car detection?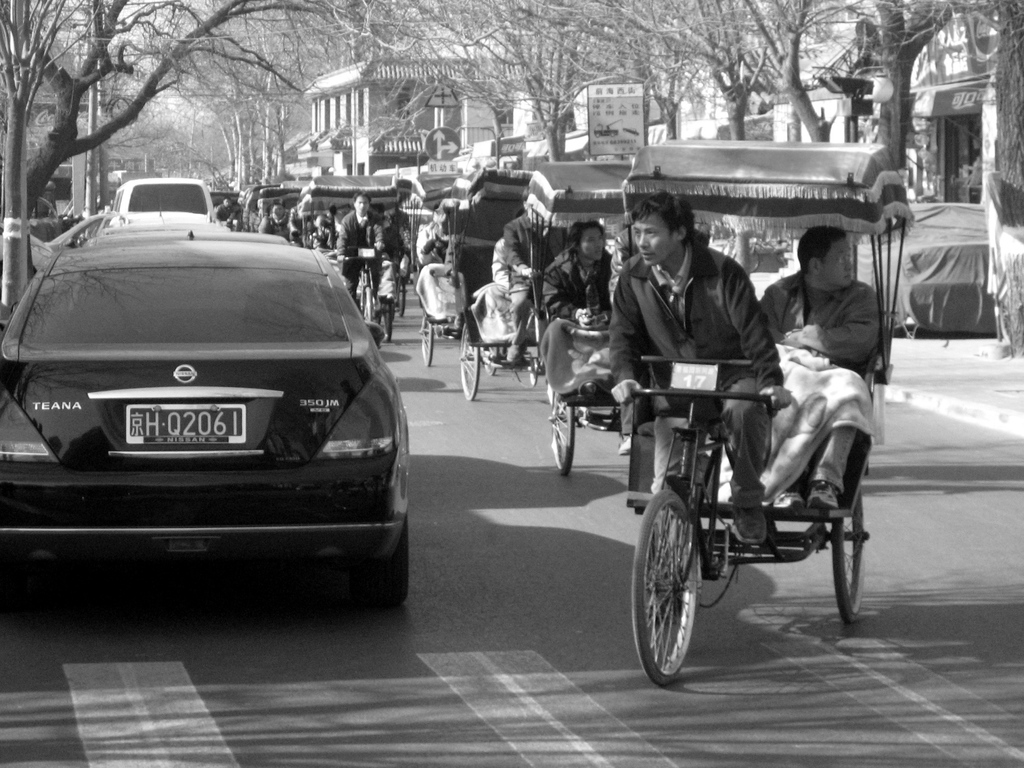
[x1=101, y1=174, x2=218, y2=224]
